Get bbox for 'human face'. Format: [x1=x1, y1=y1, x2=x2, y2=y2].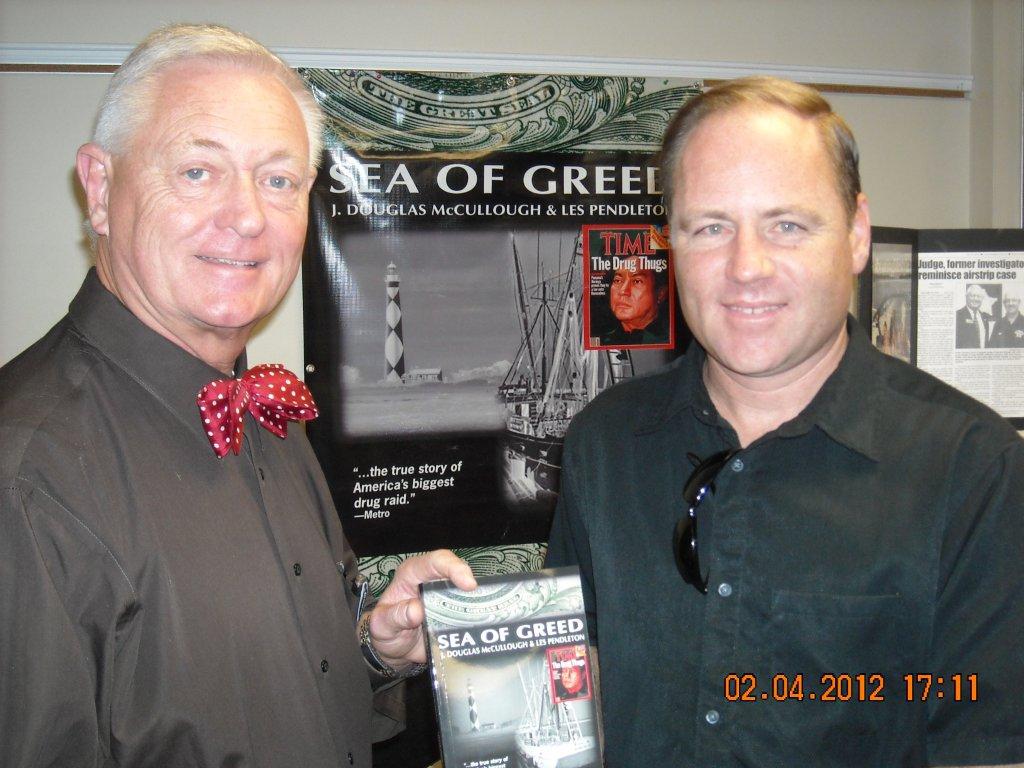
[x1=111, y1=55, x2=310, y2=330].
